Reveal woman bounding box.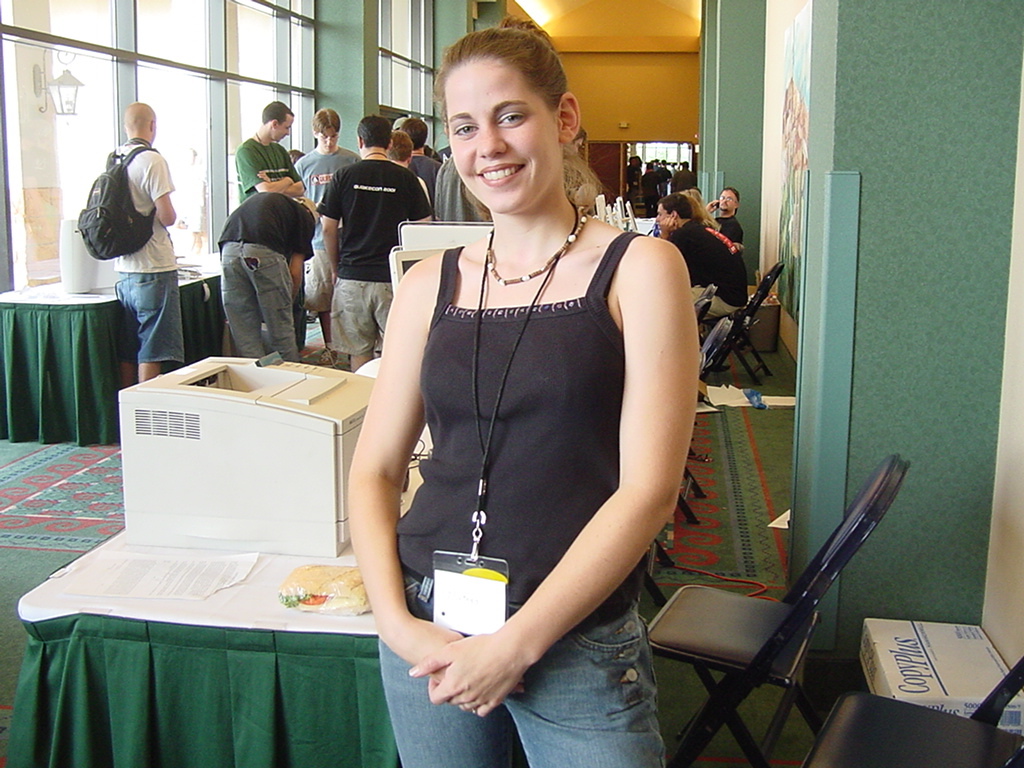
Revealed: x1=677, y1=191, x2=713, y2=225.
